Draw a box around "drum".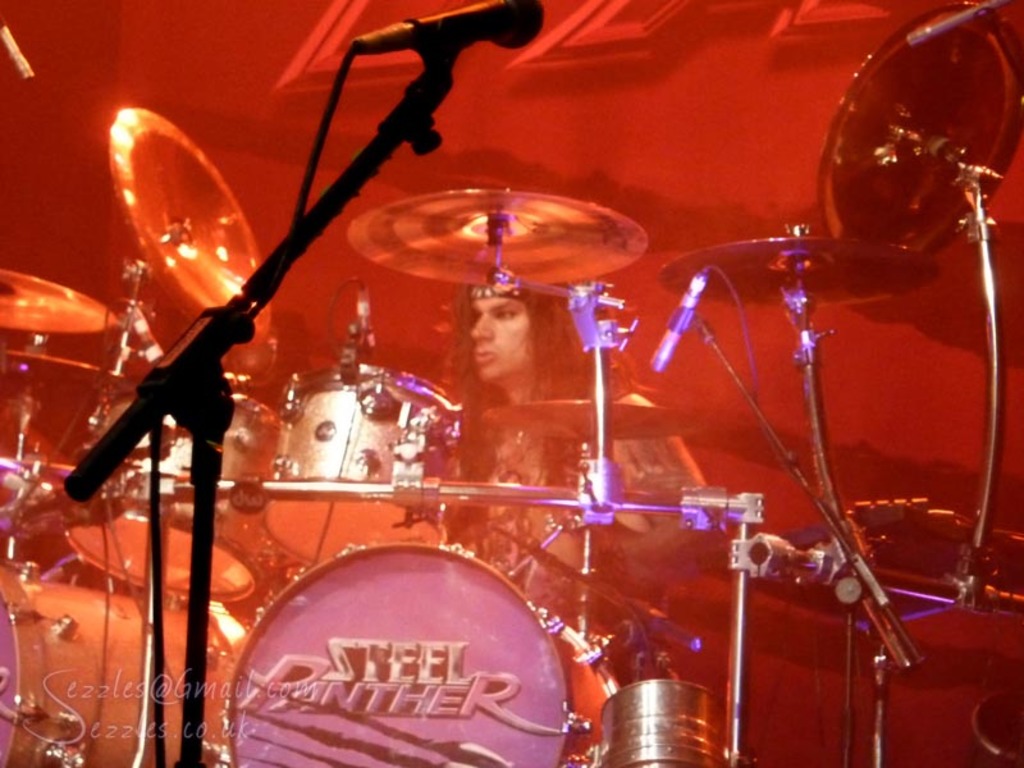
bbox(0, 554, 248, 767).
